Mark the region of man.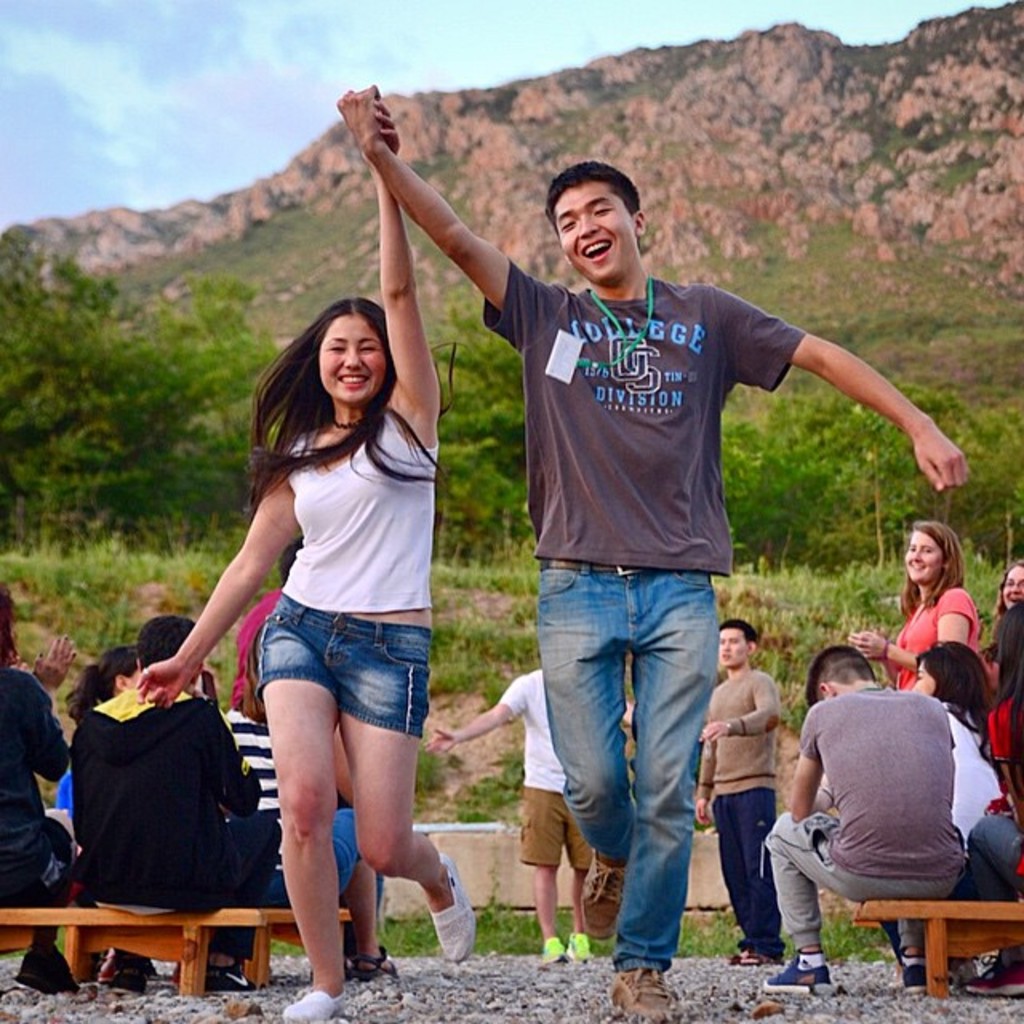
Region: locate(690, 619, 784, 960).
